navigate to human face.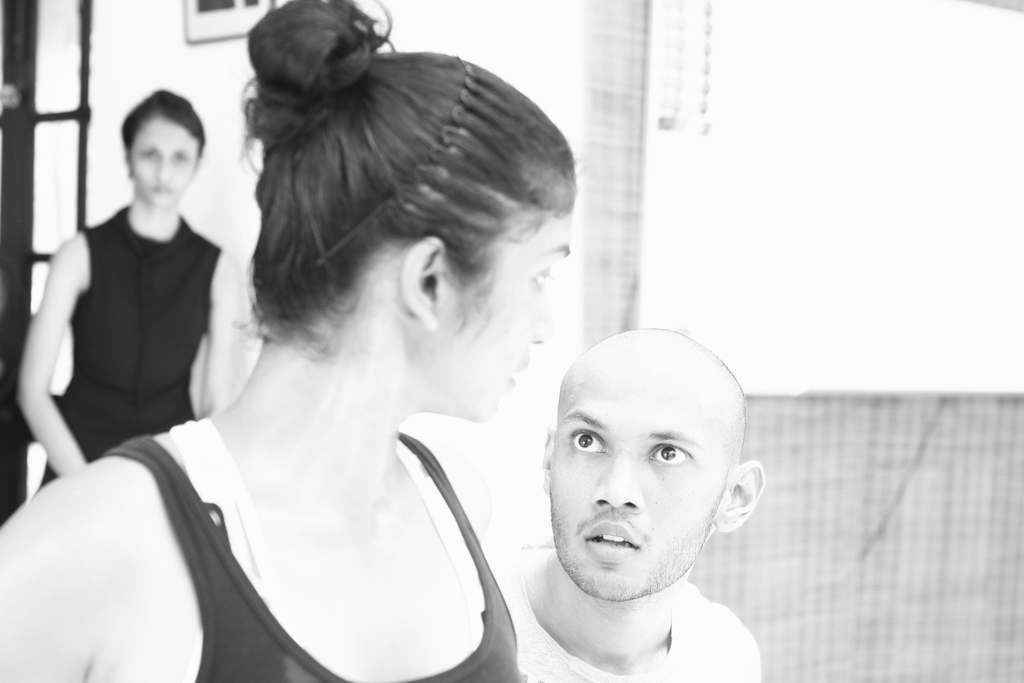
Navigation target: 129,117,198,207.
